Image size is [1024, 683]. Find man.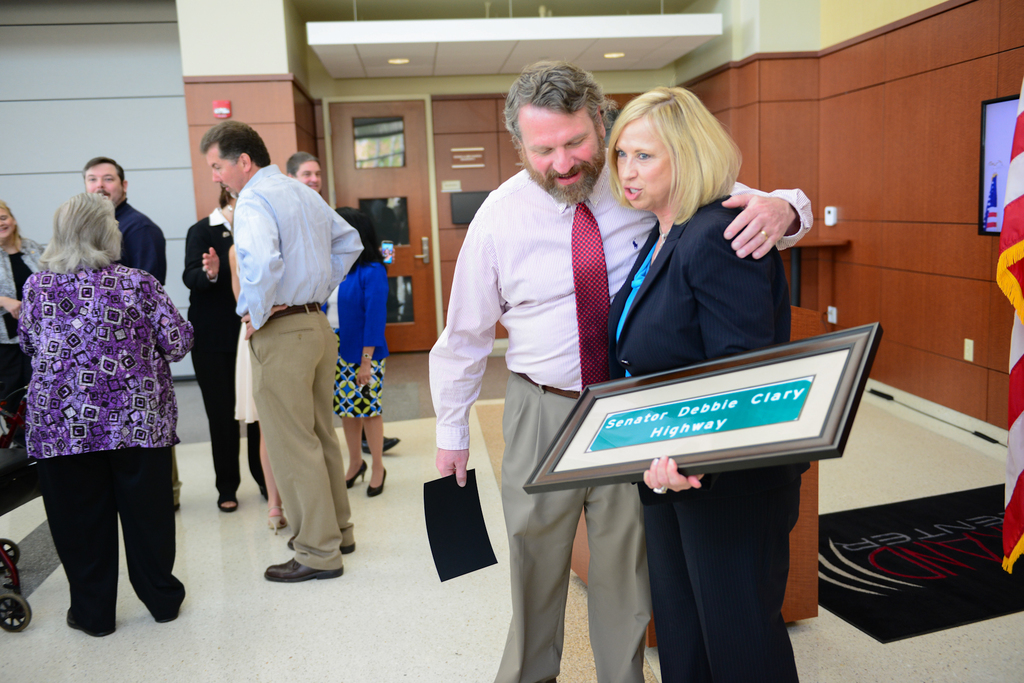
rect(285, 154, 400, 458).
